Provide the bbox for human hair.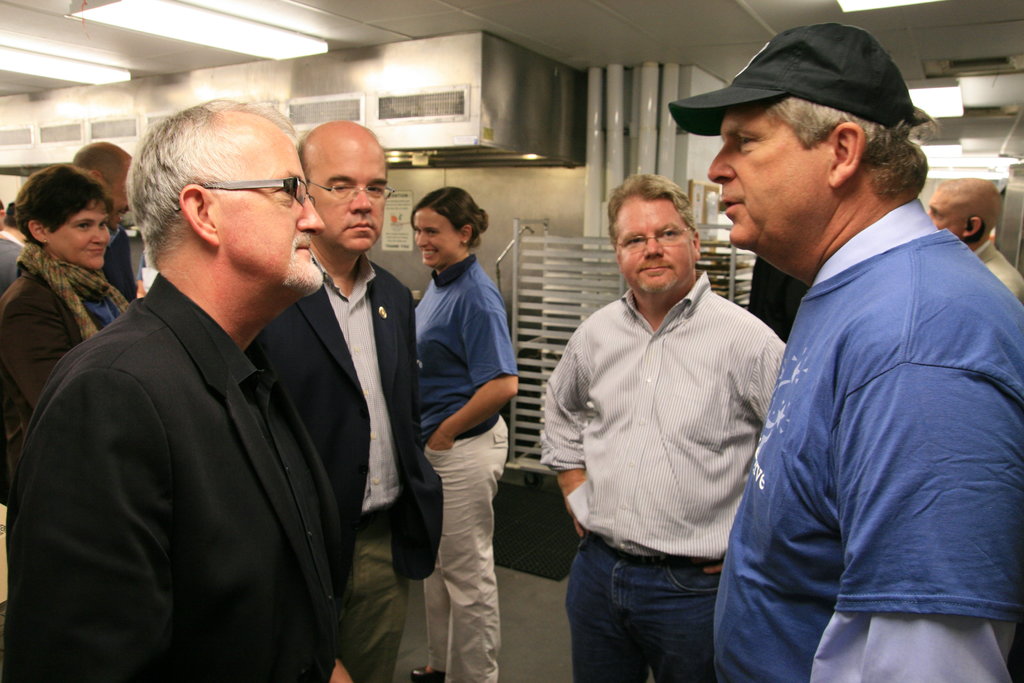
detection(129, 97, 294, 268).
